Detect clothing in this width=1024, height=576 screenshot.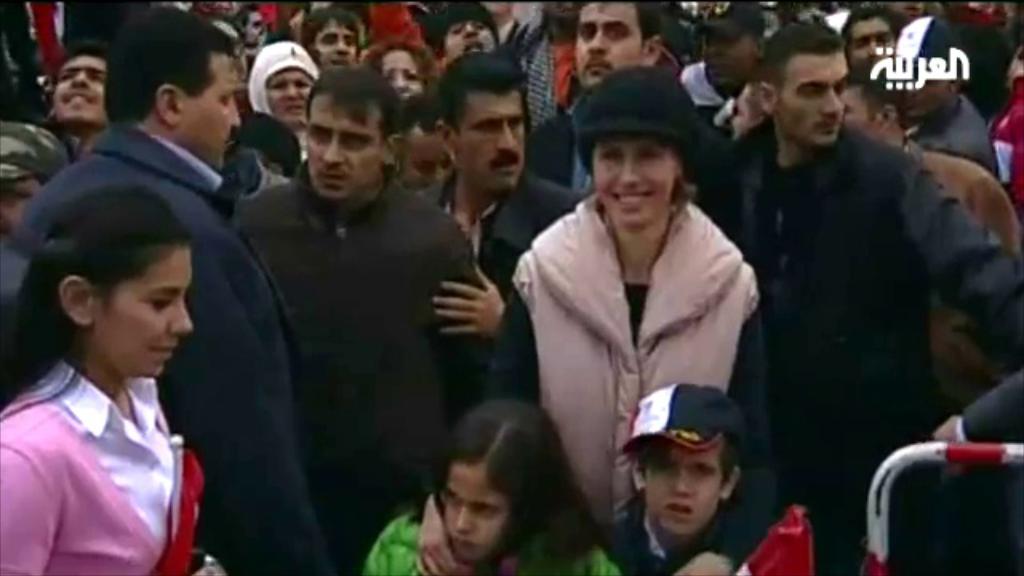
Detection: [left=403, top=176, right=592, bottom=386].
